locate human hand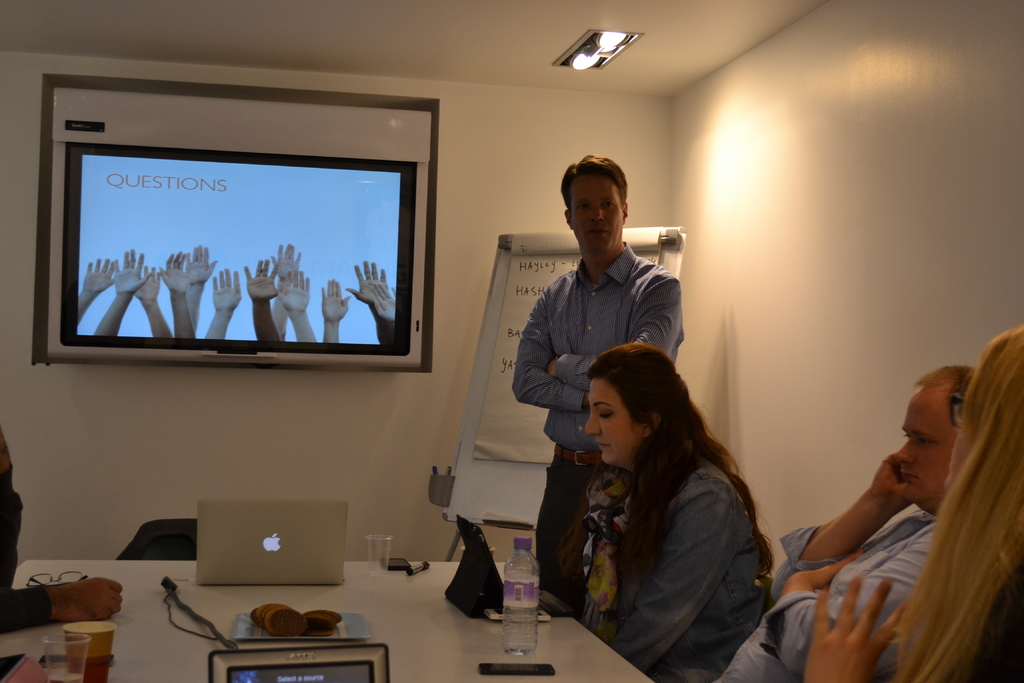
bbox=(343, 258, 387, 309)
